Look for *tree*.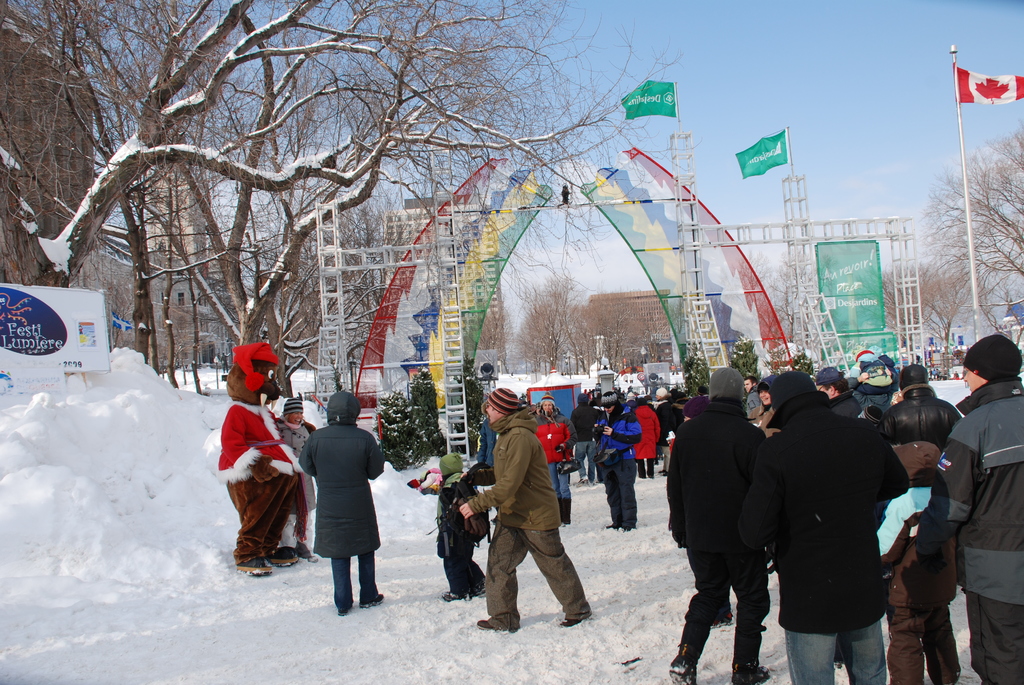
Found: (879,273,930,323).
